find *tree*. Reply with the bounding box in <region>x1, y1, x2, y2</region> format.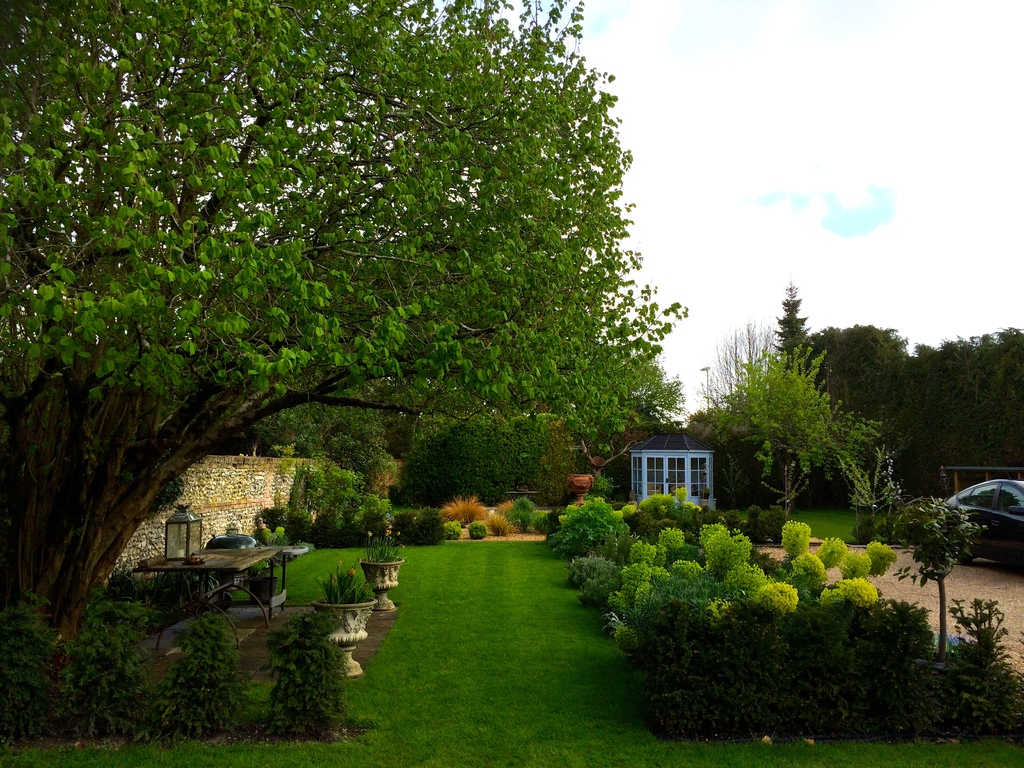
<region>0, 0, 685, 643</region>.
